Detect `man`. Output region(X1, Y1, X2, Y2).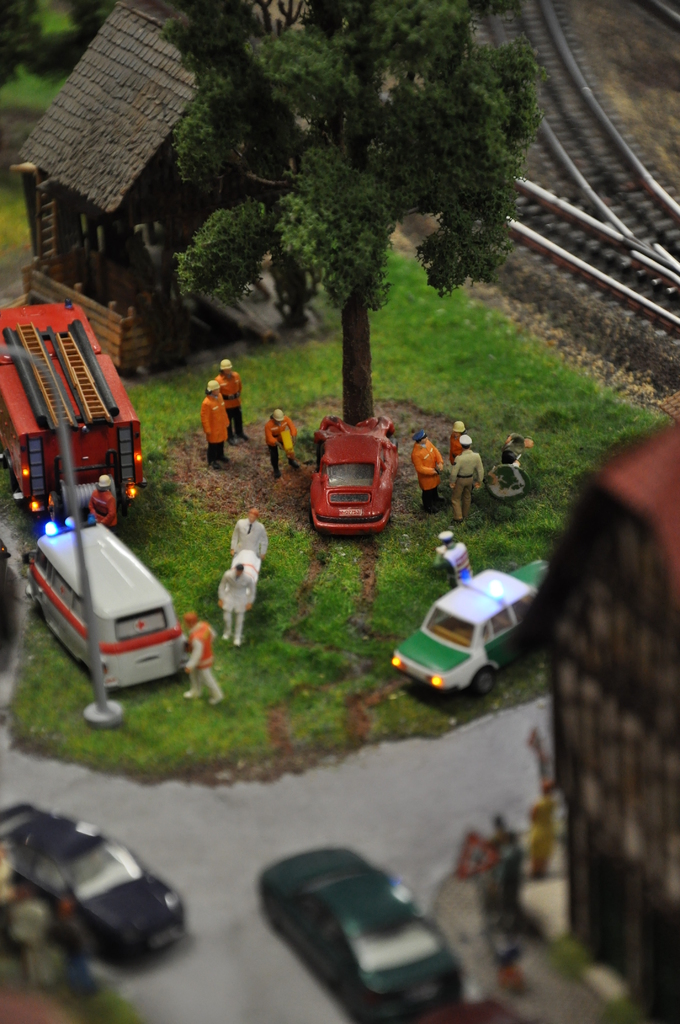
region(220, 560, 255, 637).
